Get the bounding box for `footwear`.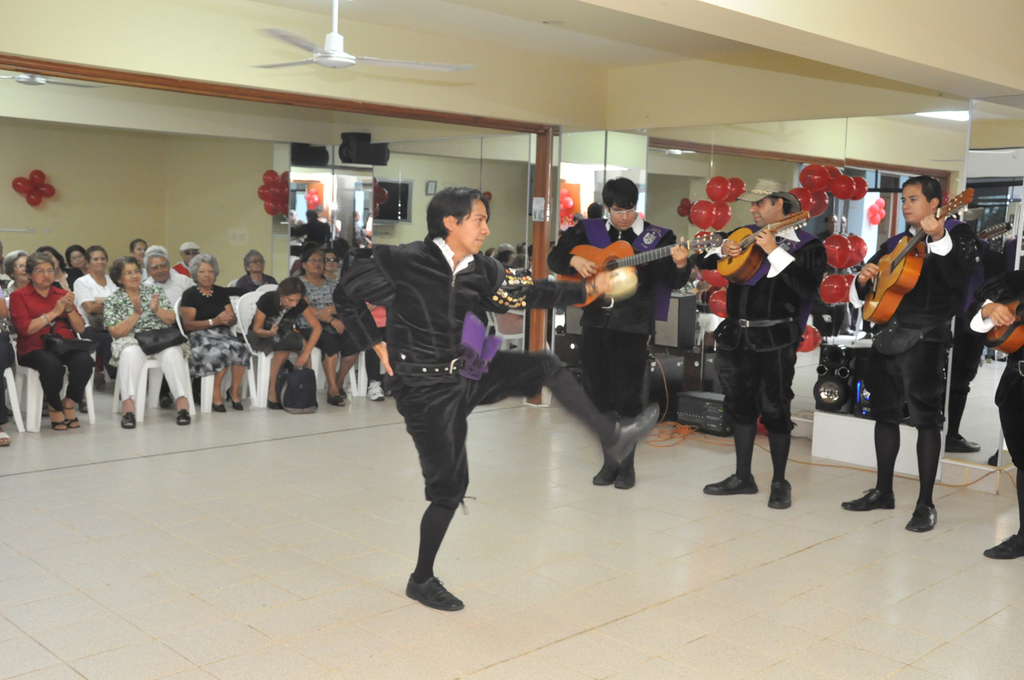
bbox=[399, 520, 465, 612].
